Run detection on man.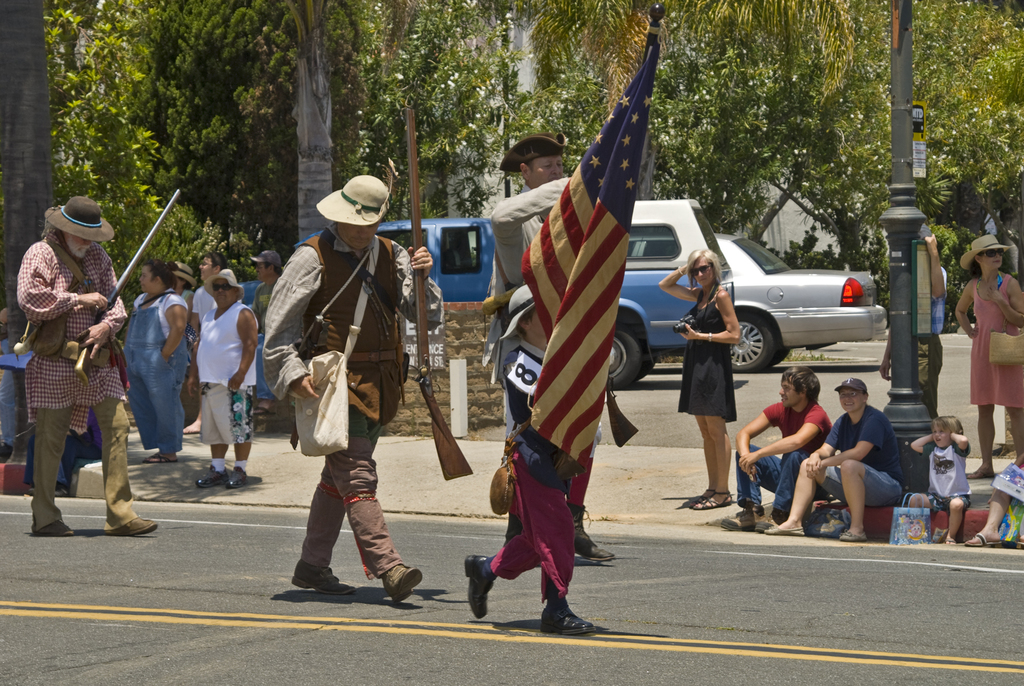
Result: <bbox>186, 267, 261, 490</bbox>.
